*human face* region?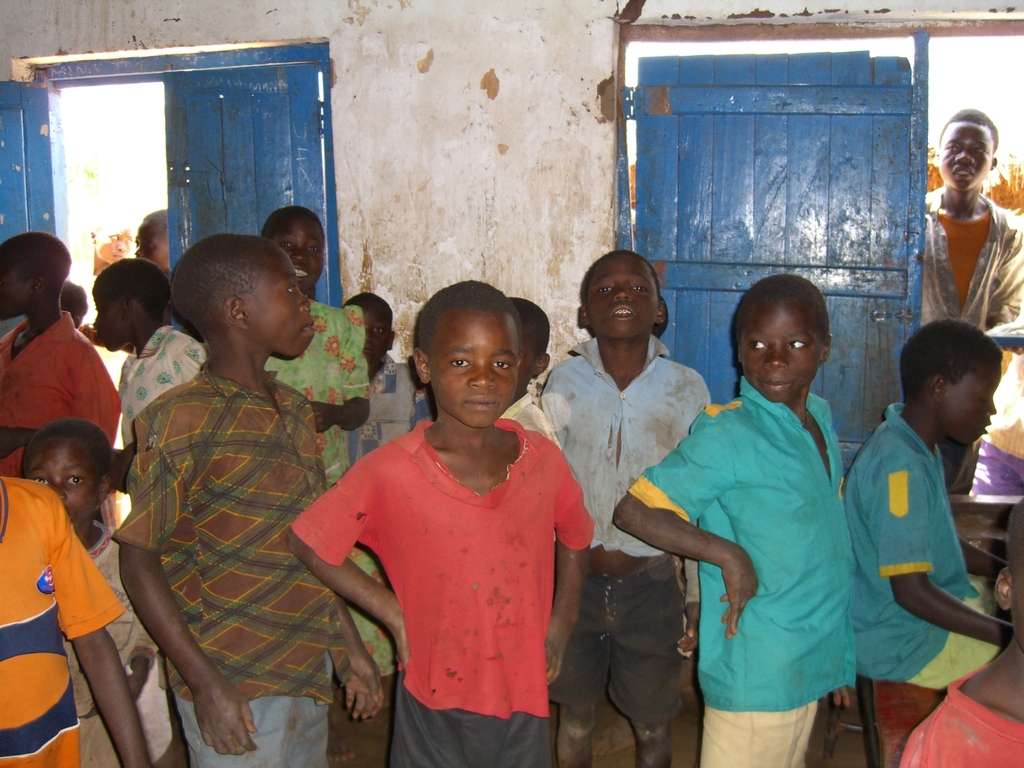
<bbox>0, 260, 32, 321</bbox>
